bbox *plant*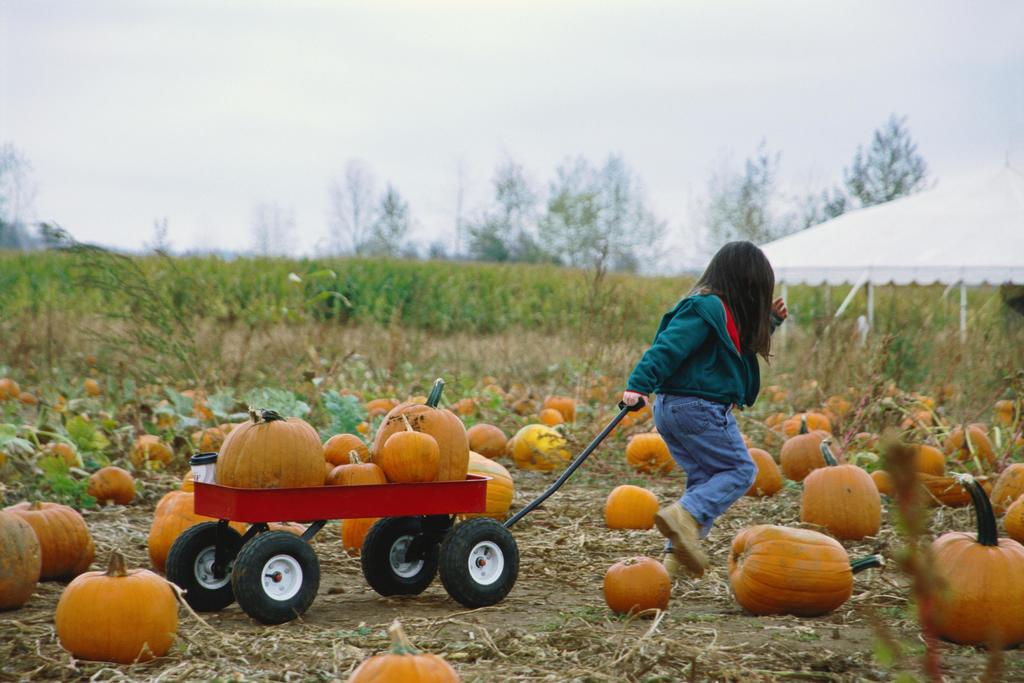
bbox=[124, 641, 156, 680]
